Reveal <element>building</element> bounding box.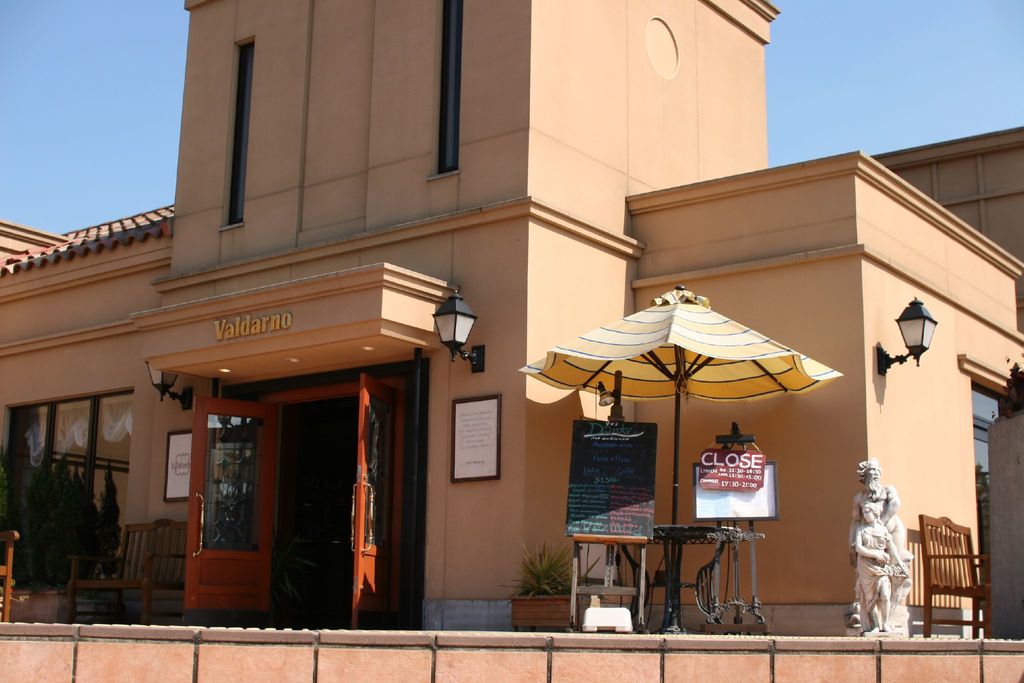
Revealed: x1=0 y1=0 x2=1023 y2=682.
